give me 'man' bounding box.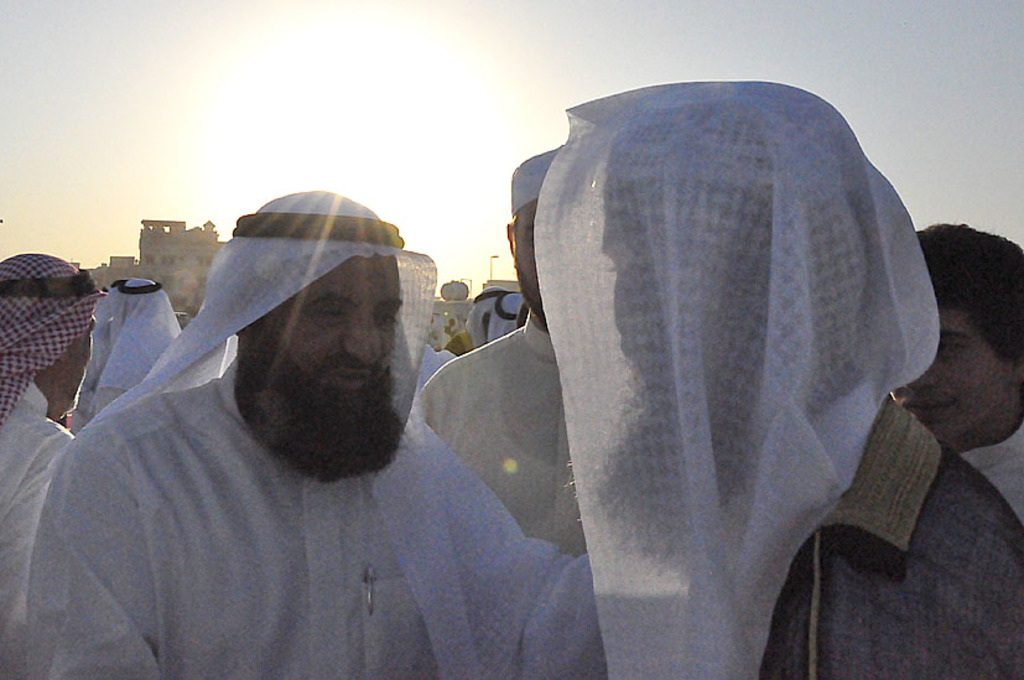
locate(78, 272, 184, 432).
